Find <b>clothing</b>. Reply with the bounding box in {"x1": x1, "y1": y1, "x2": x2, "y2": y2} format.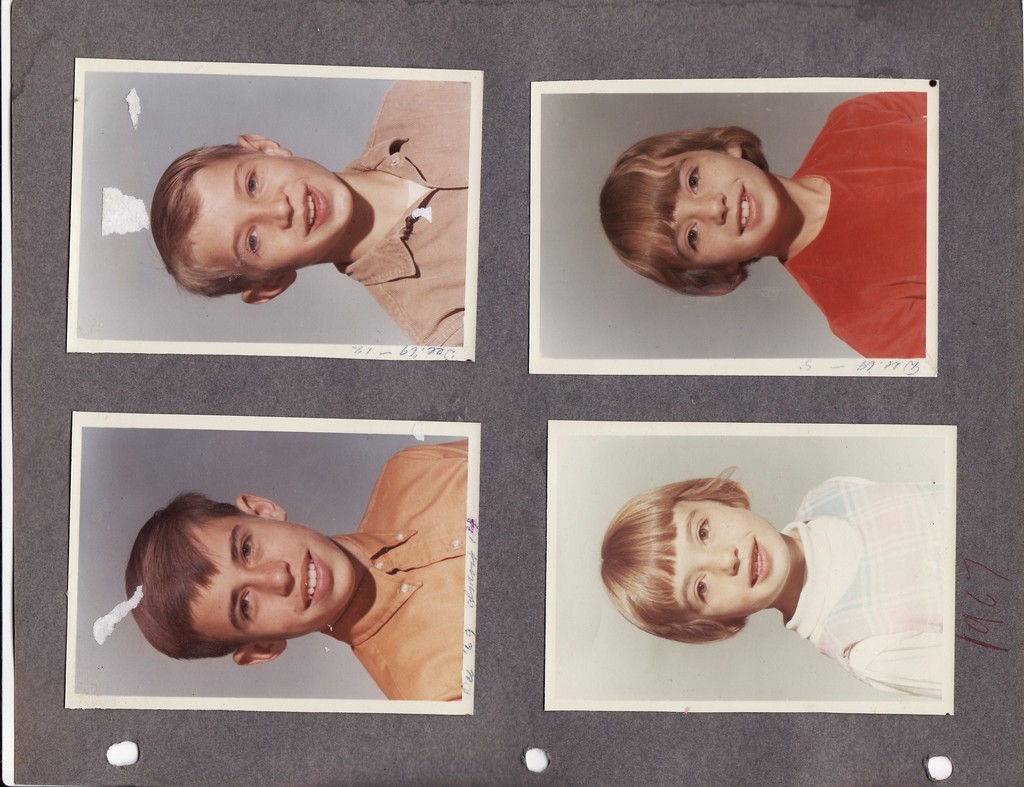
{"x1": 788, "y1": 480, "x2": 957, "y2": 701}.
